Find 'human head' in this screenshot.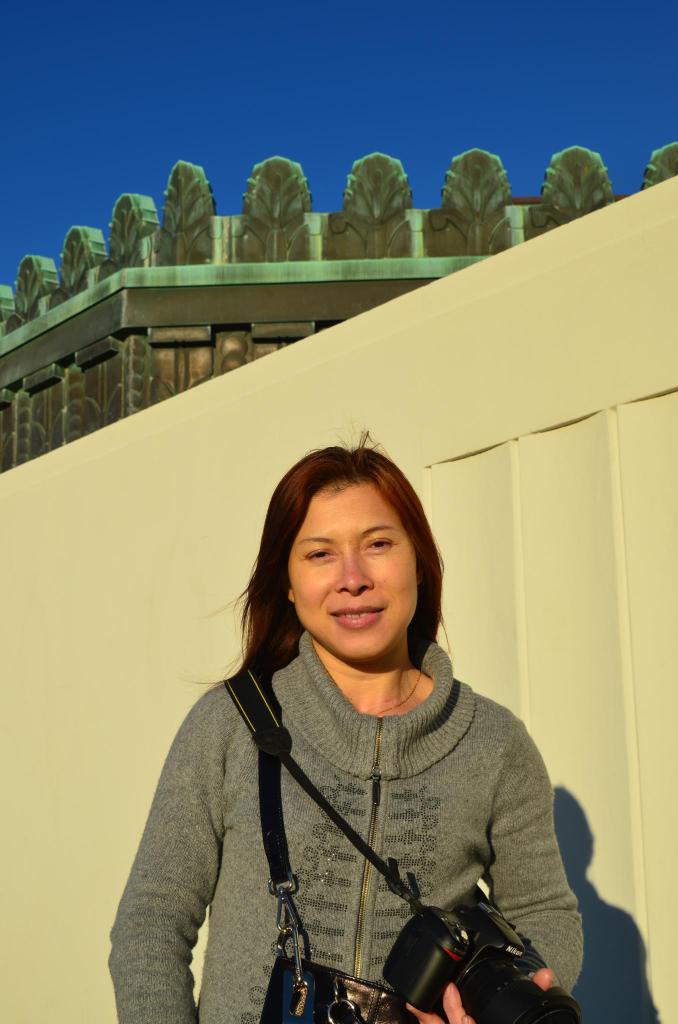
The bounding box for 'human head' is crop(272, 425, 432, 658).
